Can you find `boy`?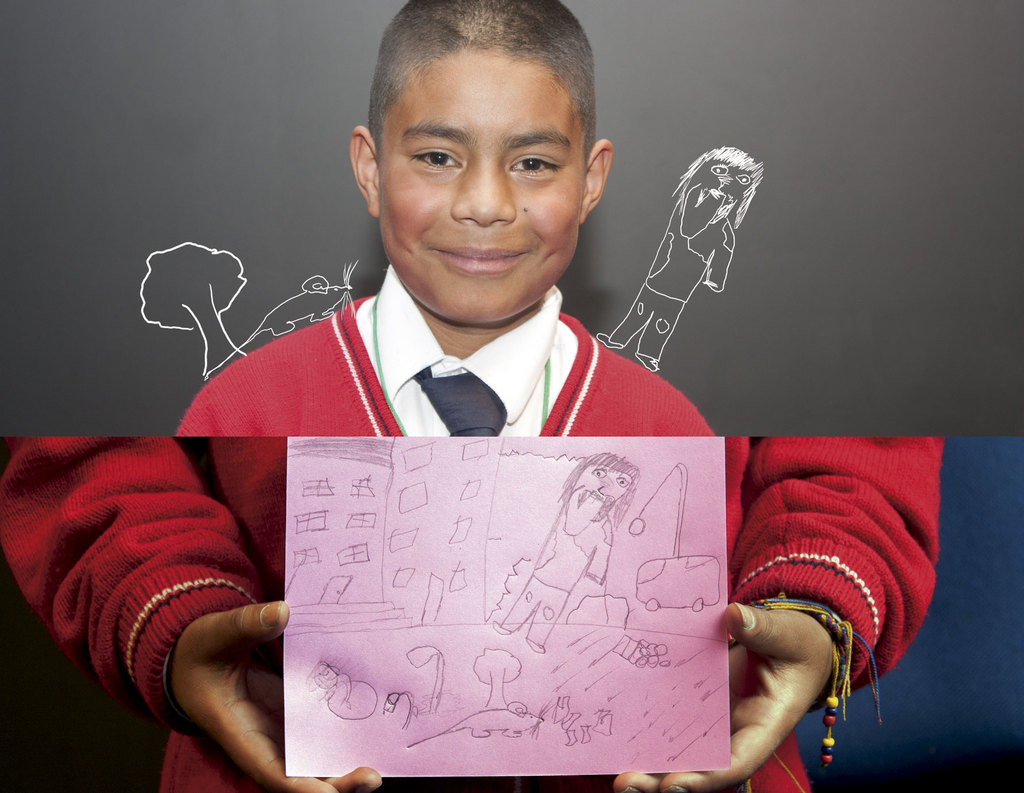
Yes, bounding box: 175 0 714 436.
